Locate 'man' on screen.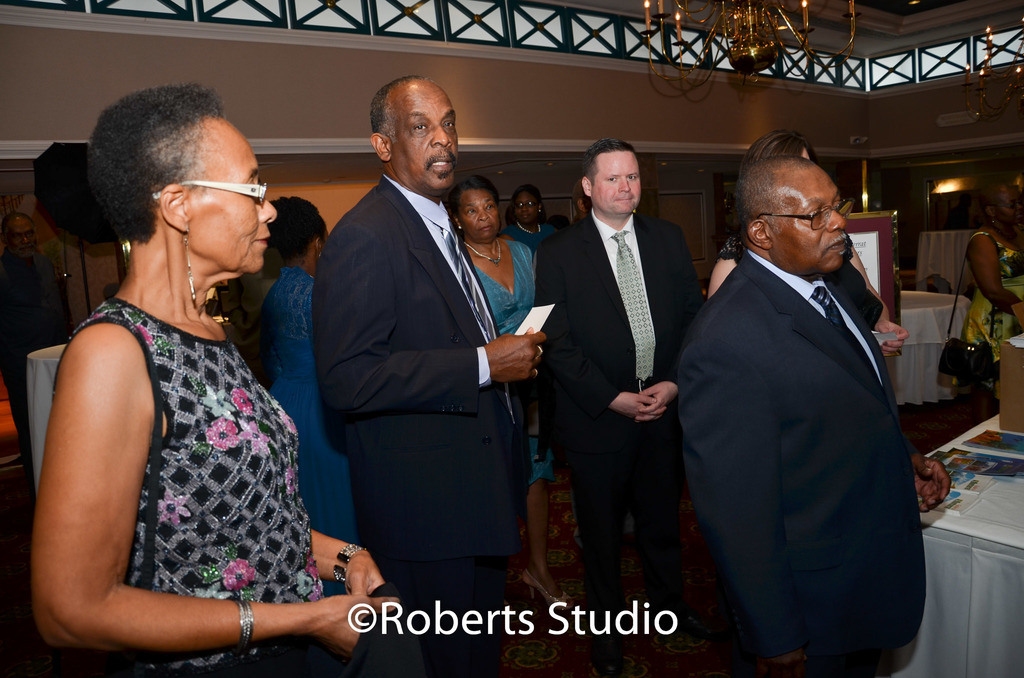
On screen at (535,140,714,677).
